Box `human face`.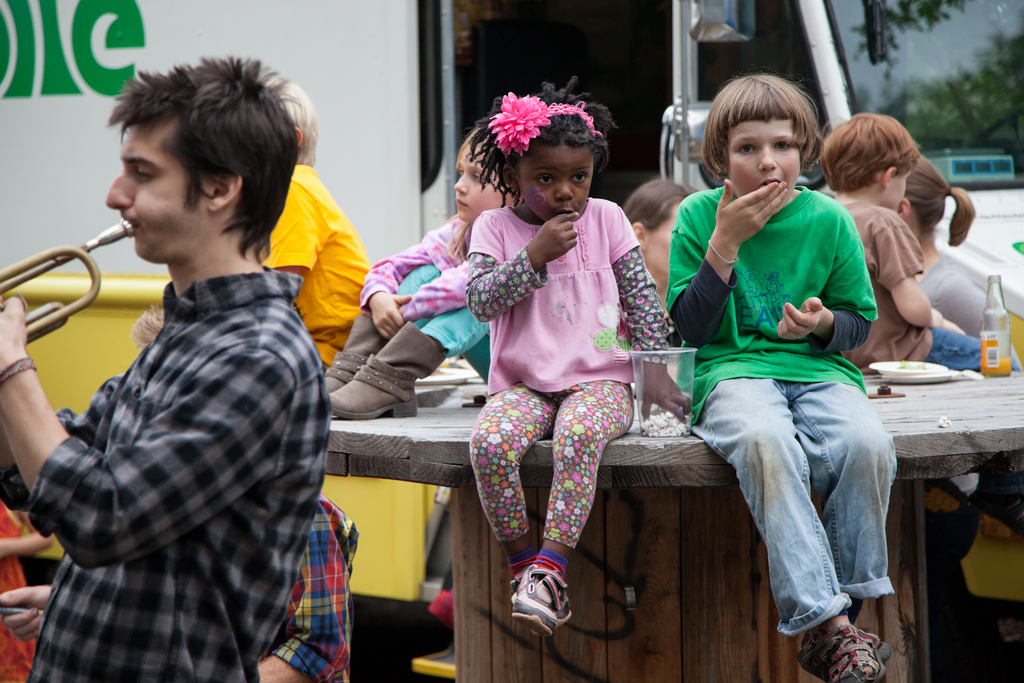
{"left": 883, "top": 167, "right": 913, "bottom": 210}.
